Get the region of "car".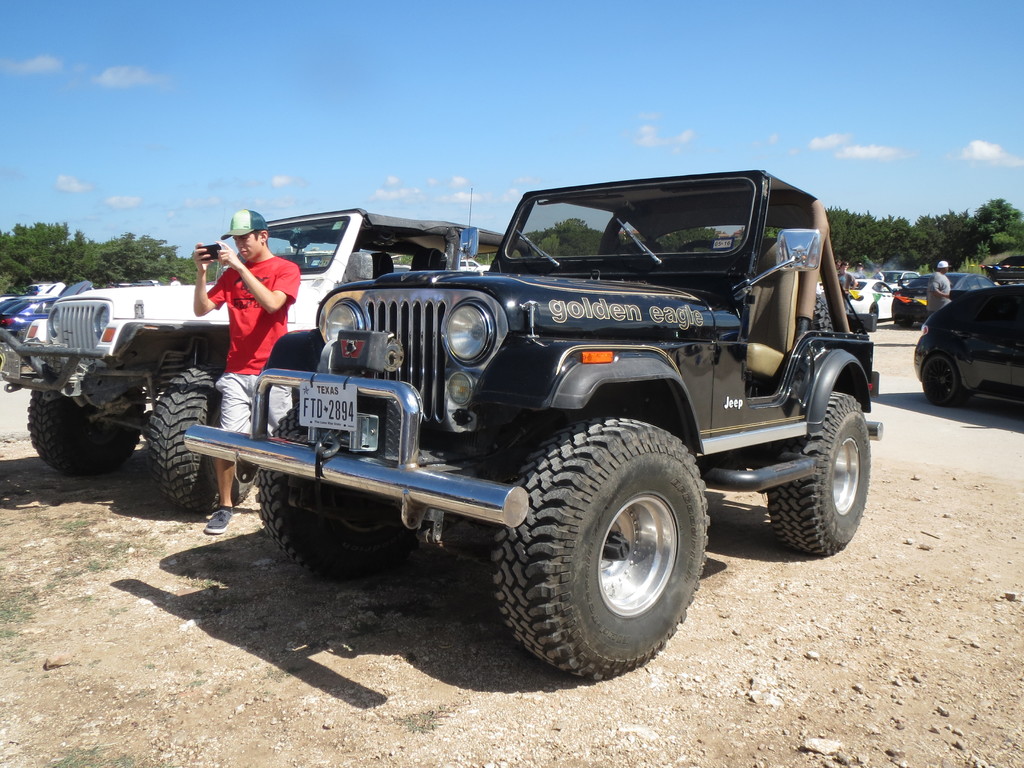
crop(890, 267, 998, 326).
